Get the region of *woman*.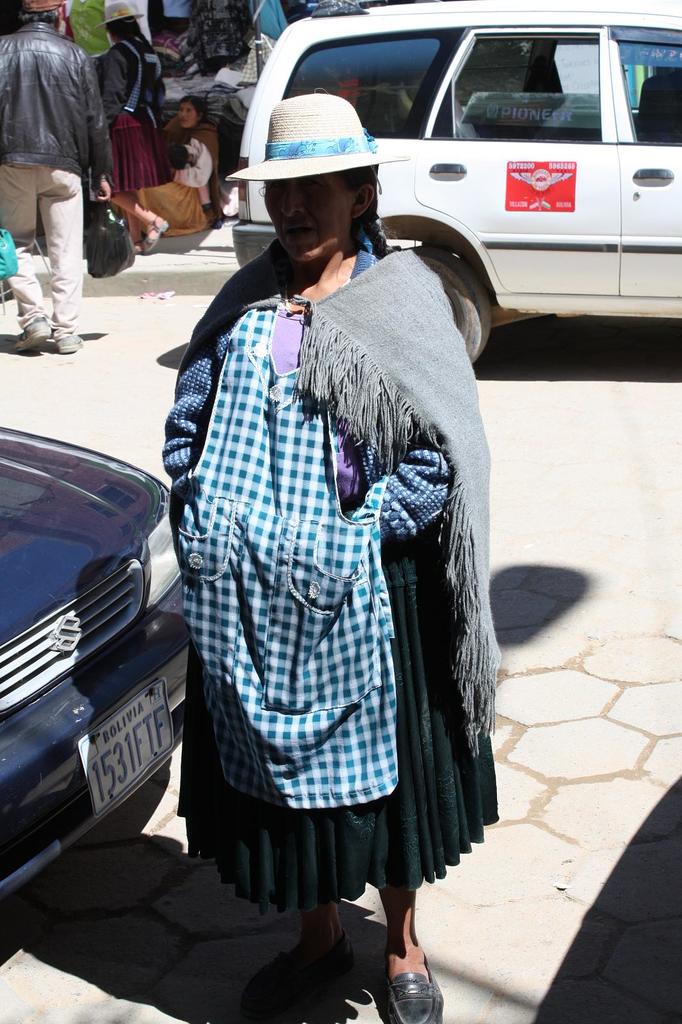
Rect(87, 0, 166, 244).
